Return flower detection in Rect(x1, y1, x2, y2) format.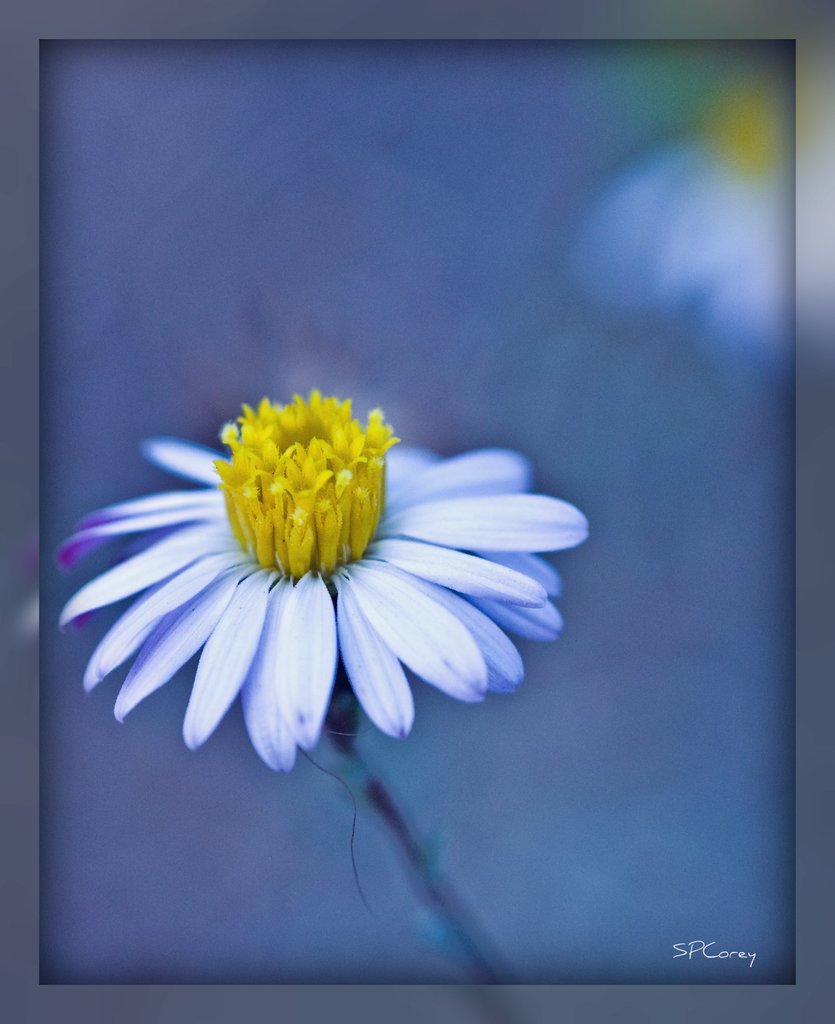
Rect(557, 65, 799, 364).
